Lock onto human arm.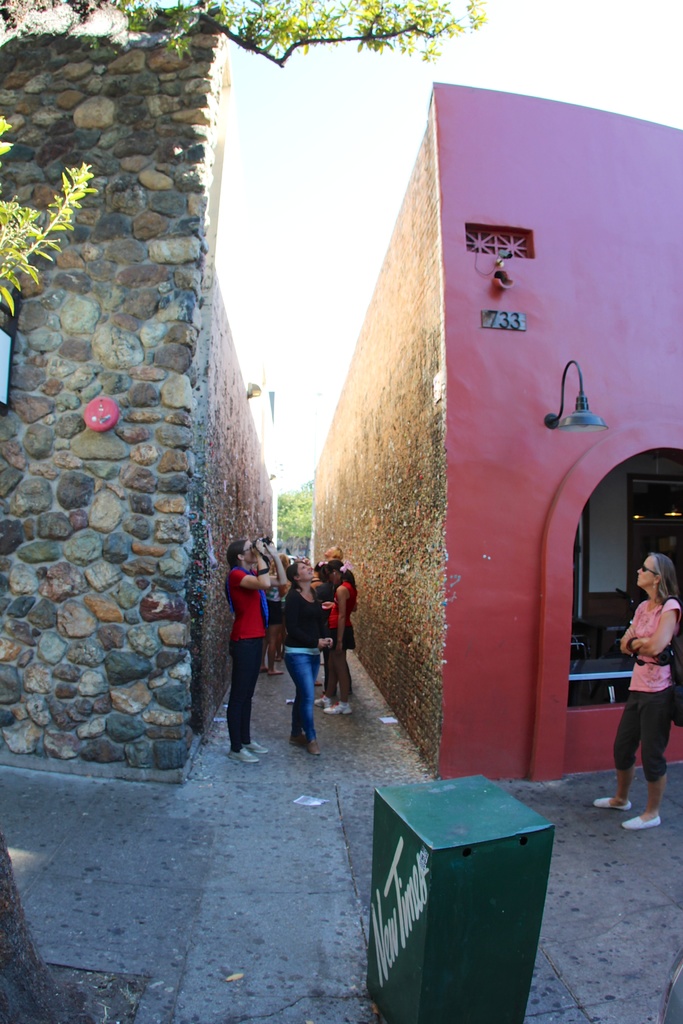
Locked: 623, 601, 644, 653.
